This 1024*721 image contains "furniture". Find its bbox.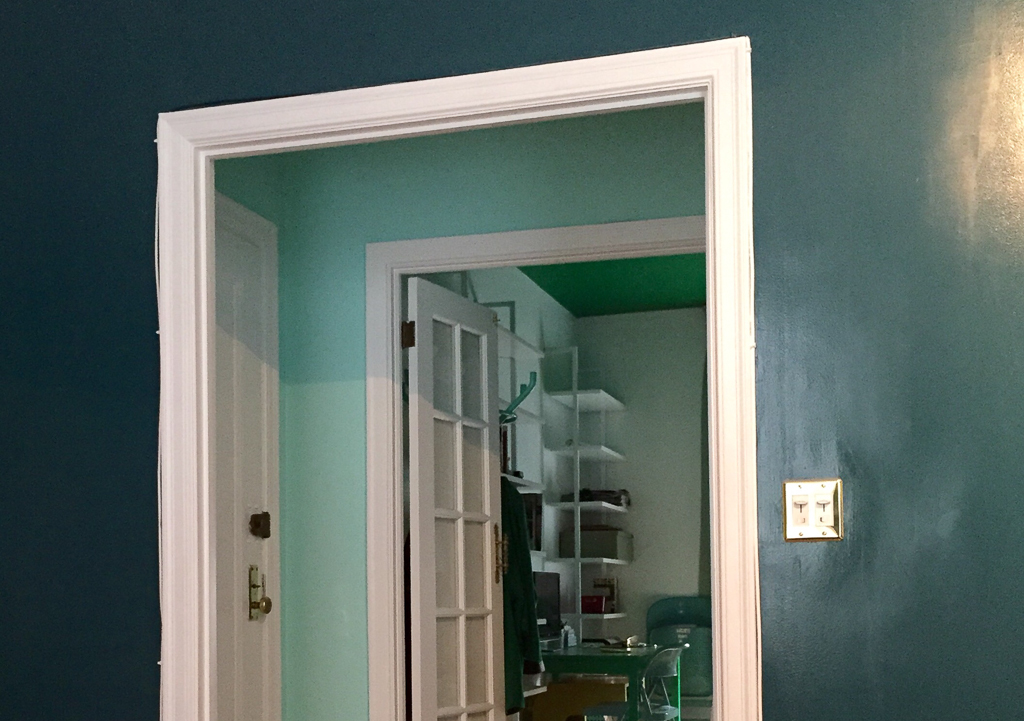
642:593:711:701.
